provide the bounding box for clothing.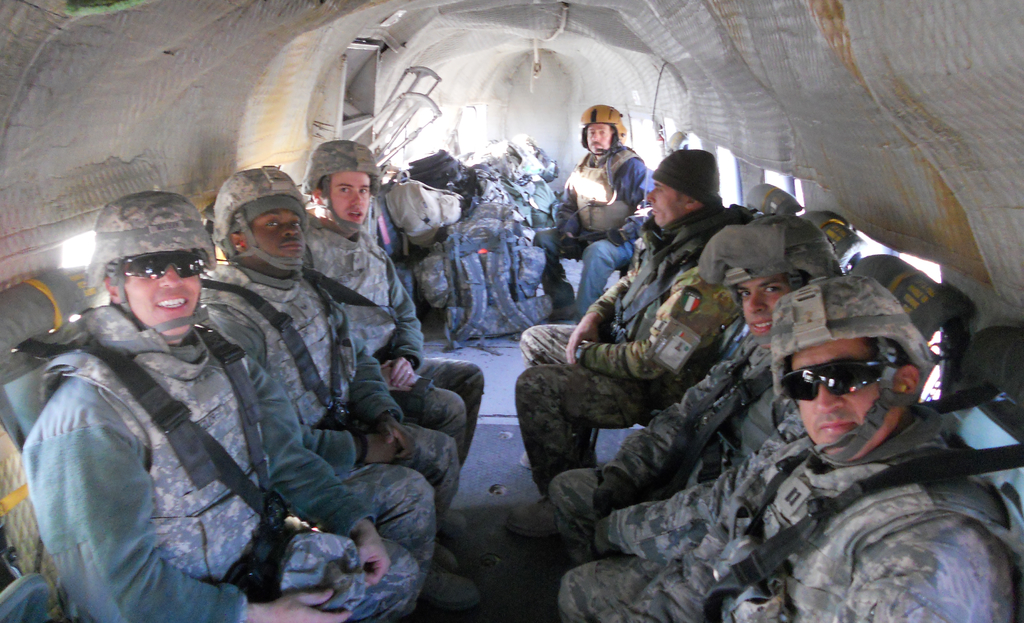
597,409,1020,622.
